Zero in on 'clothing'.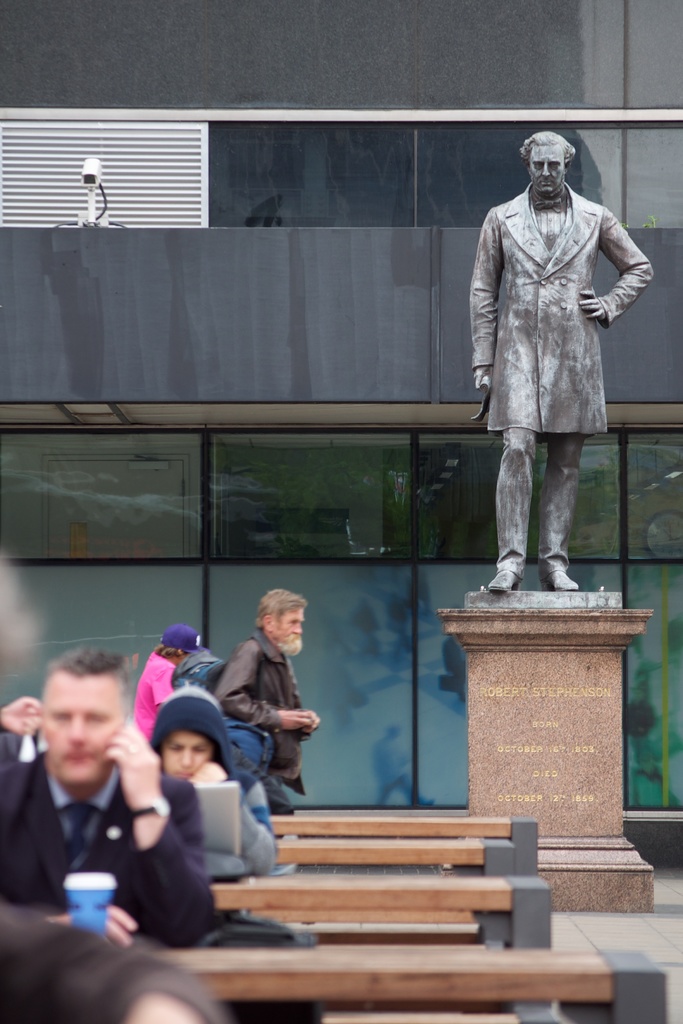
Zeroed in: [0, 735, 218, 954].
